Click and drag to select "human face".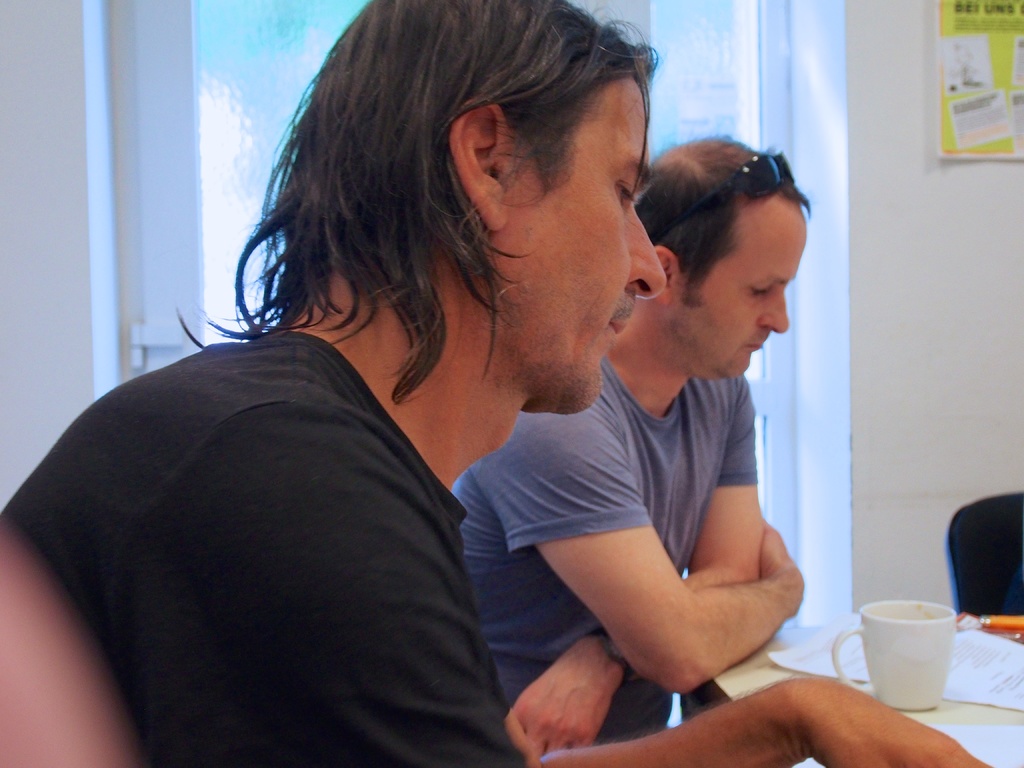
Selection: detection(700, 209, 808, 377).
